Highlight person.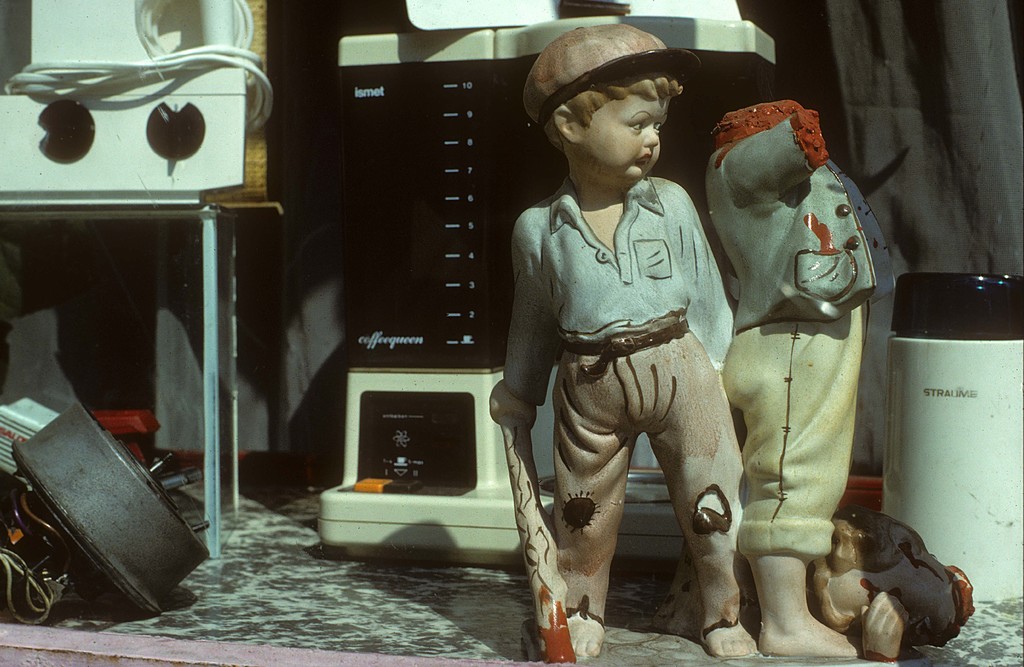
Highlighted region: 711,91,975,657.
